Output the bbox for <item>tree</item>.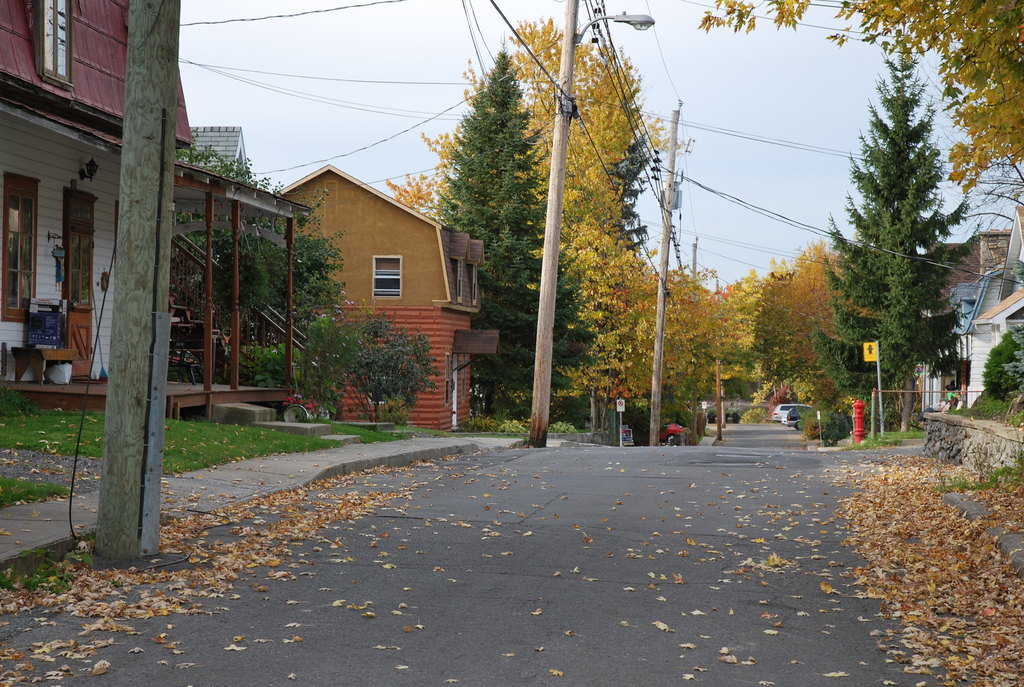
left=809, top=47, right=979, bottom=438.
